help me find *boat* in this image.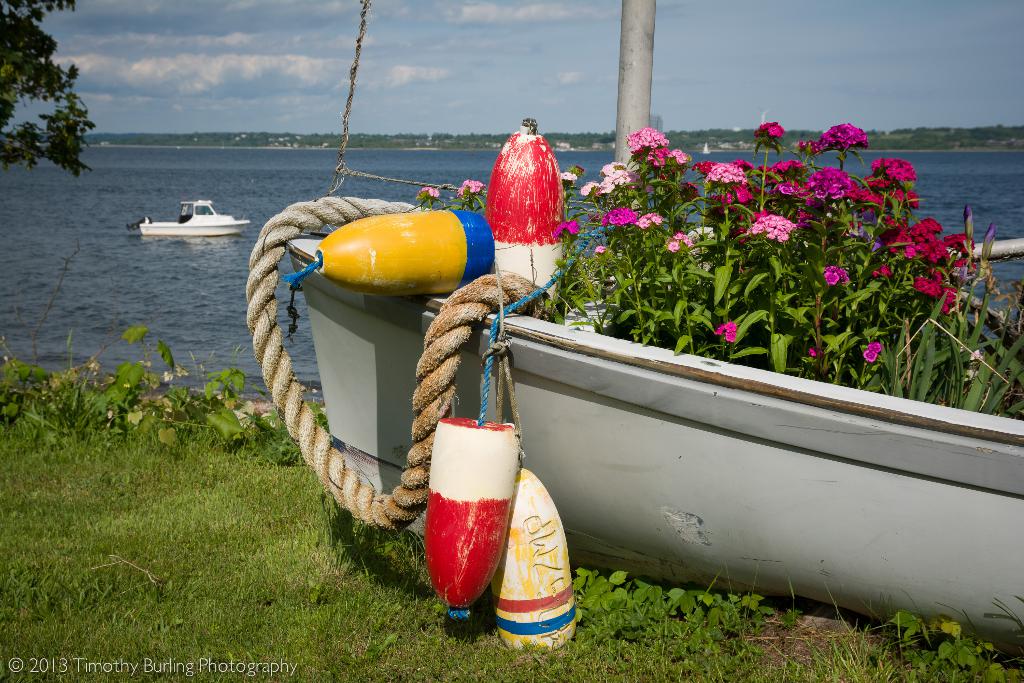
Found it: bbox=(131, 184, 237, 237).
